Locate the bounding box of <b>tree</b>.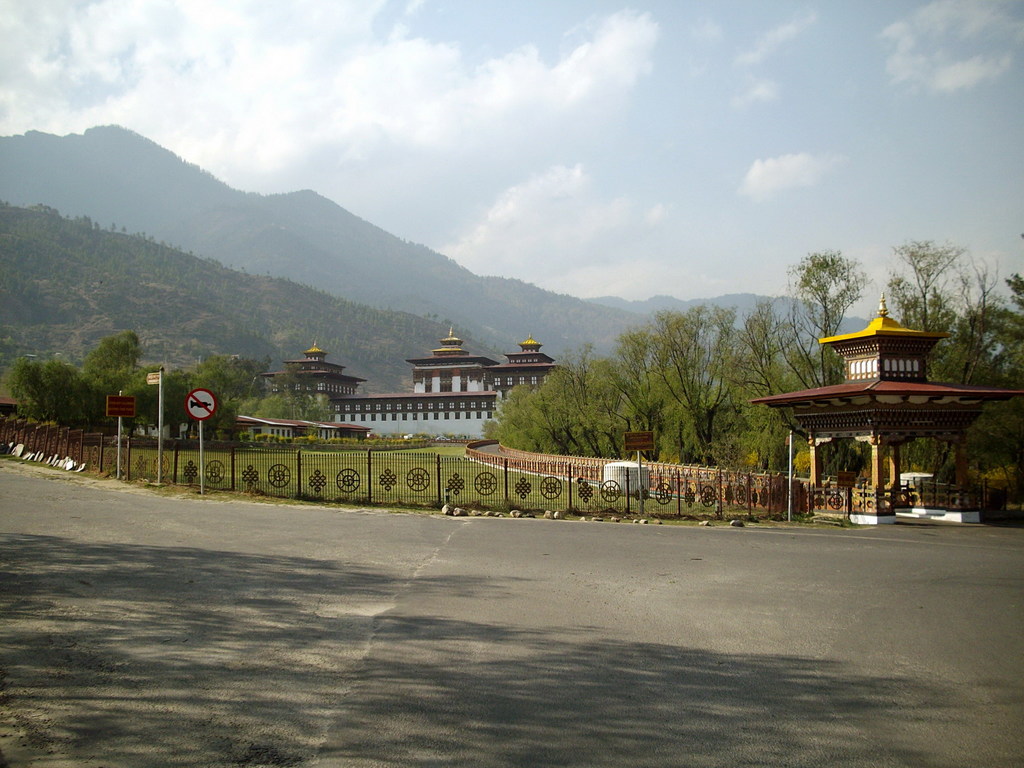
Bounding box: select_region(945, 237, 1011, 383).
